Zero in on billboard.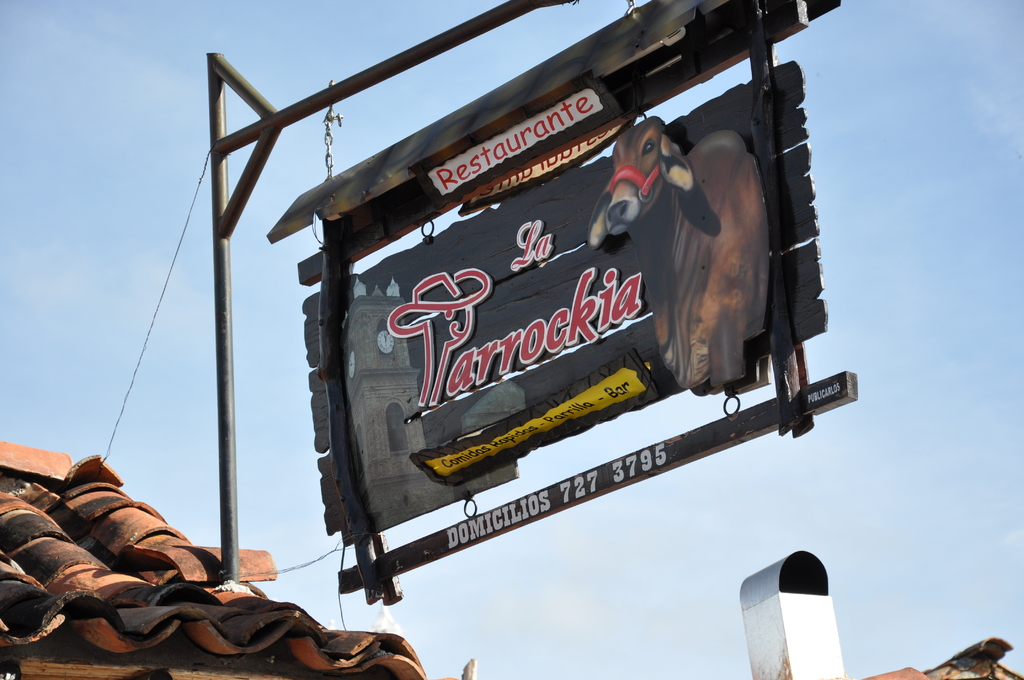
Zeroed in: pyautogui.locateOnScreen(435, 81, 609, 196).
